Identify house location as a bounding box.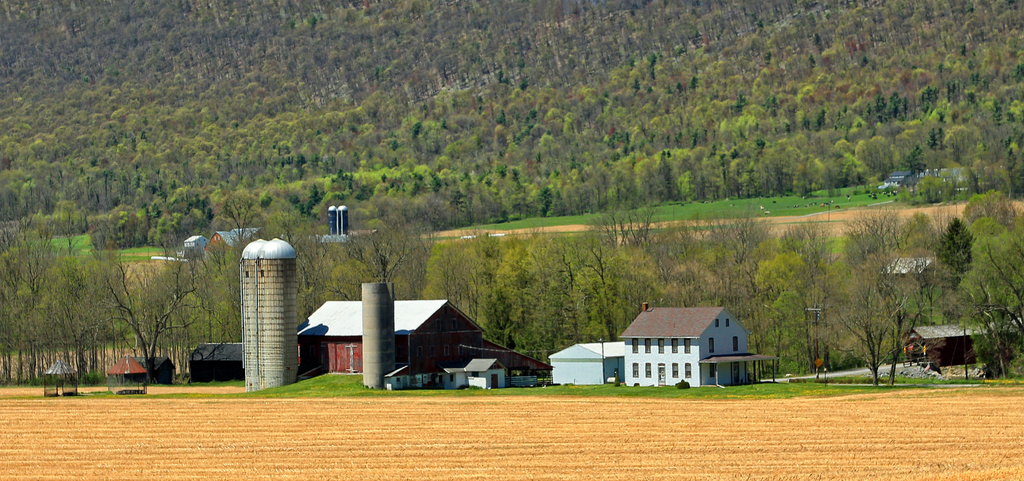
pyautogui.locateOnScreen(909, 324, 1014, 372).
